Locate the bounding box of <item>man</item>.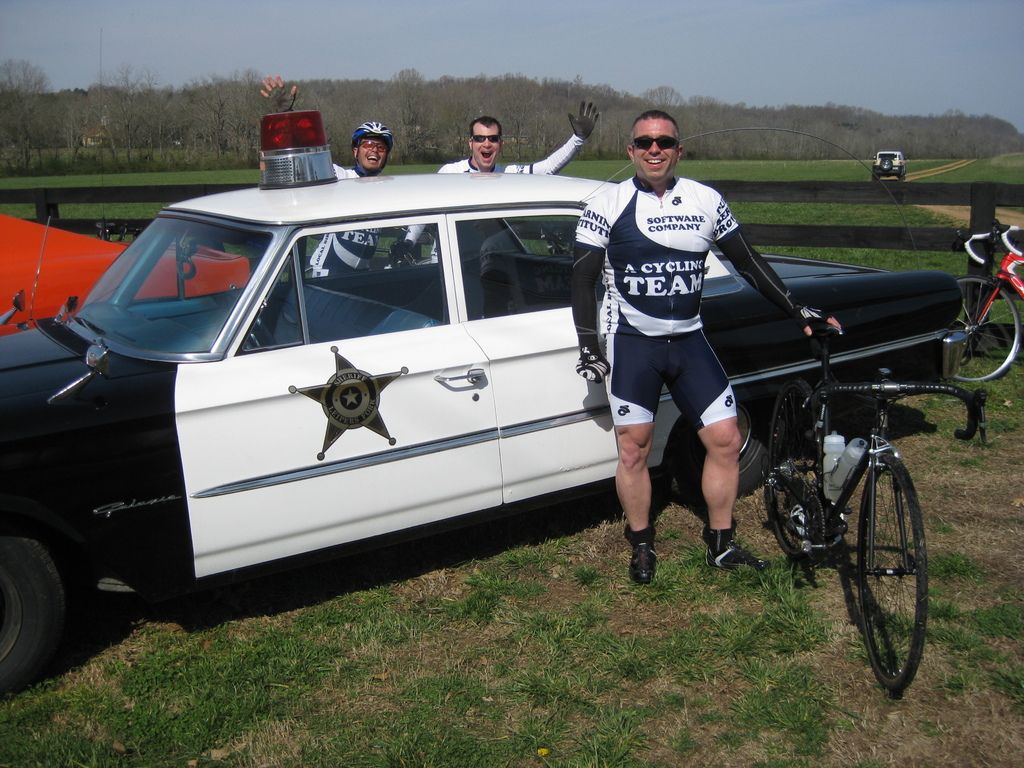
Bounding box: locate(570, 95, 811, 572).
